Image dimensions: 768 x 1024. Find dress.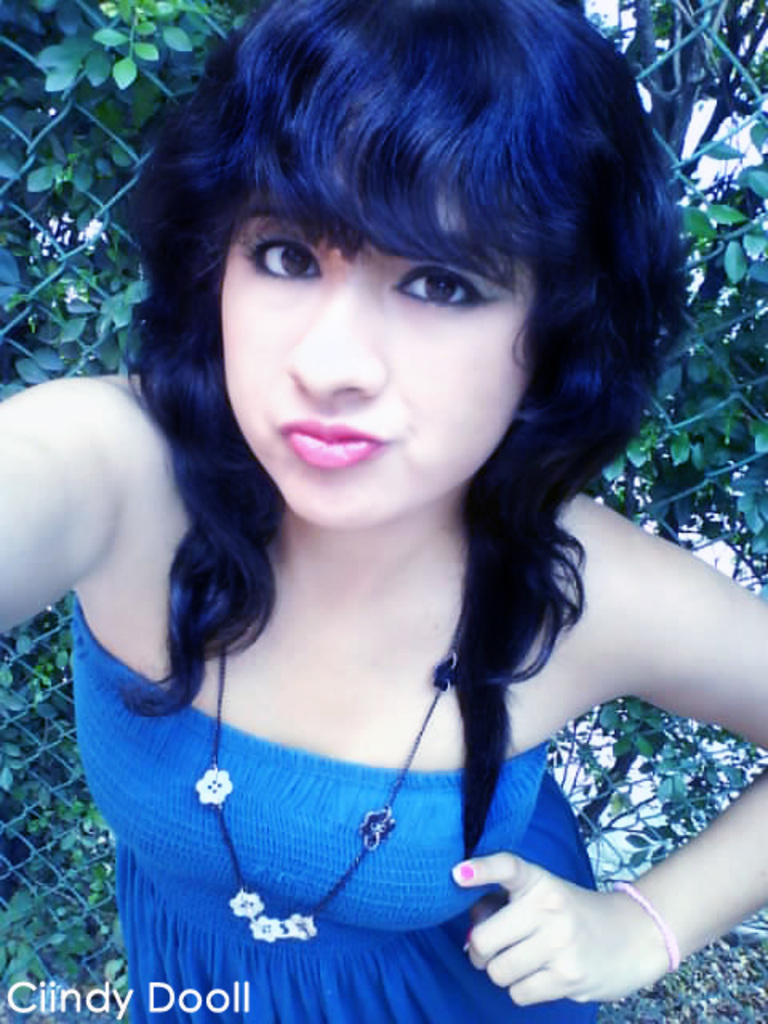
rect(67, 590, 602, 1022).
